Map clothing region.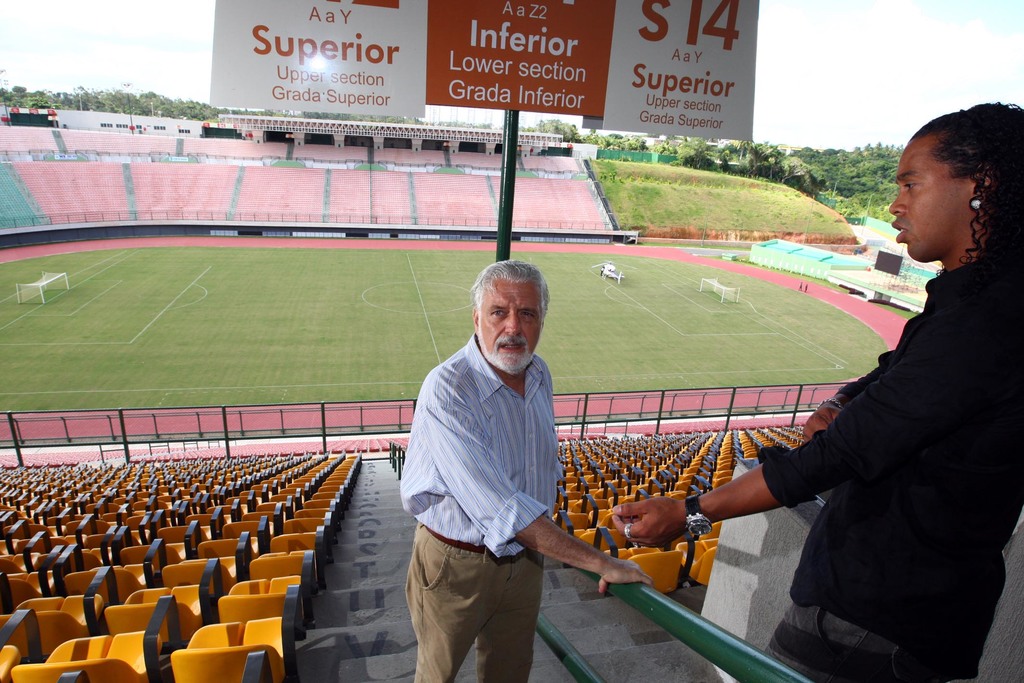
Mapped to bbox=(400, 514, 551, 681).
